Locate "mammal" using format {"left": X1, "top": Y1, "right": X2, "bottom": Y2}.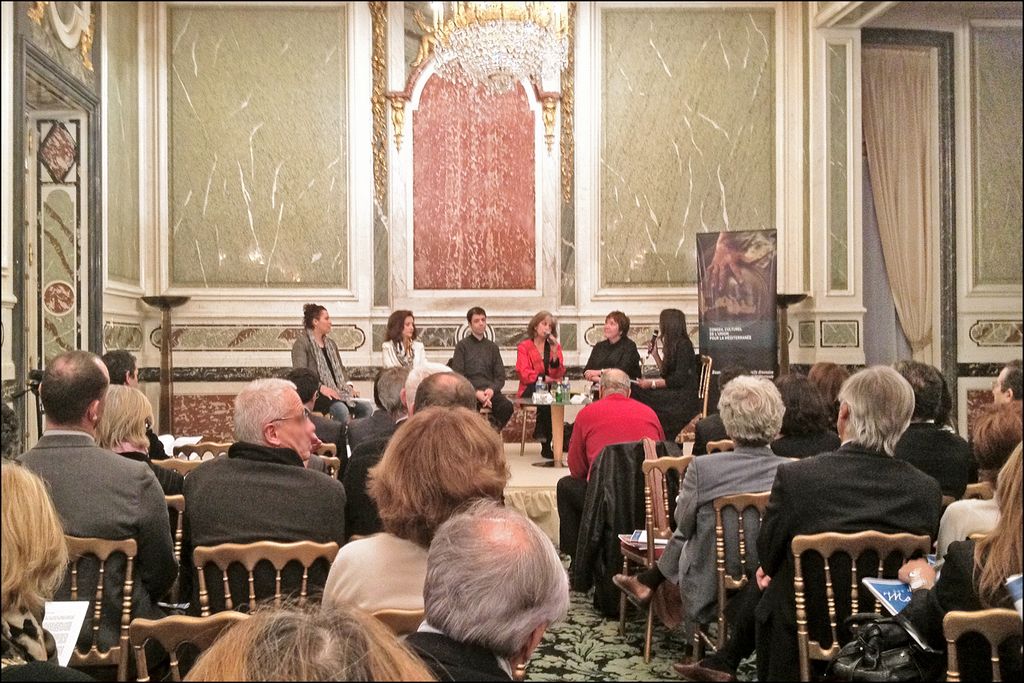
{"left": 91, "top": 382, "right": 185, "bottom": 541}.
